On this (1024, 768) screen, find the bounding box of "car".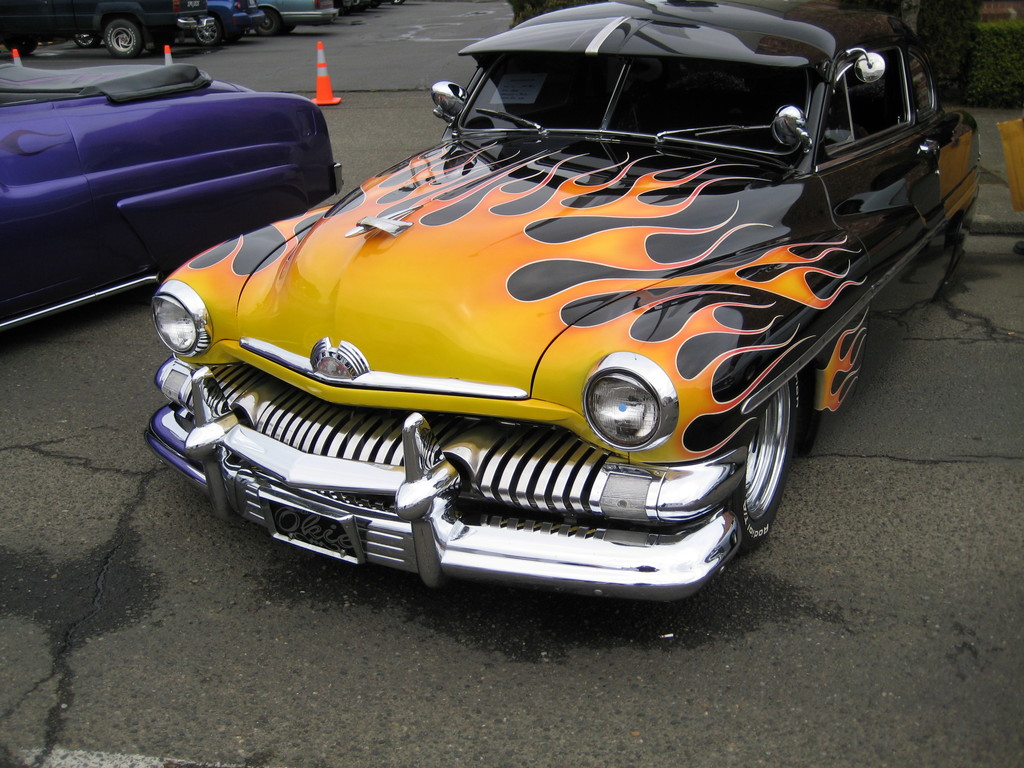
Bounding box: pyautogui.locateOnScreen(205, 0, 266, 44).
